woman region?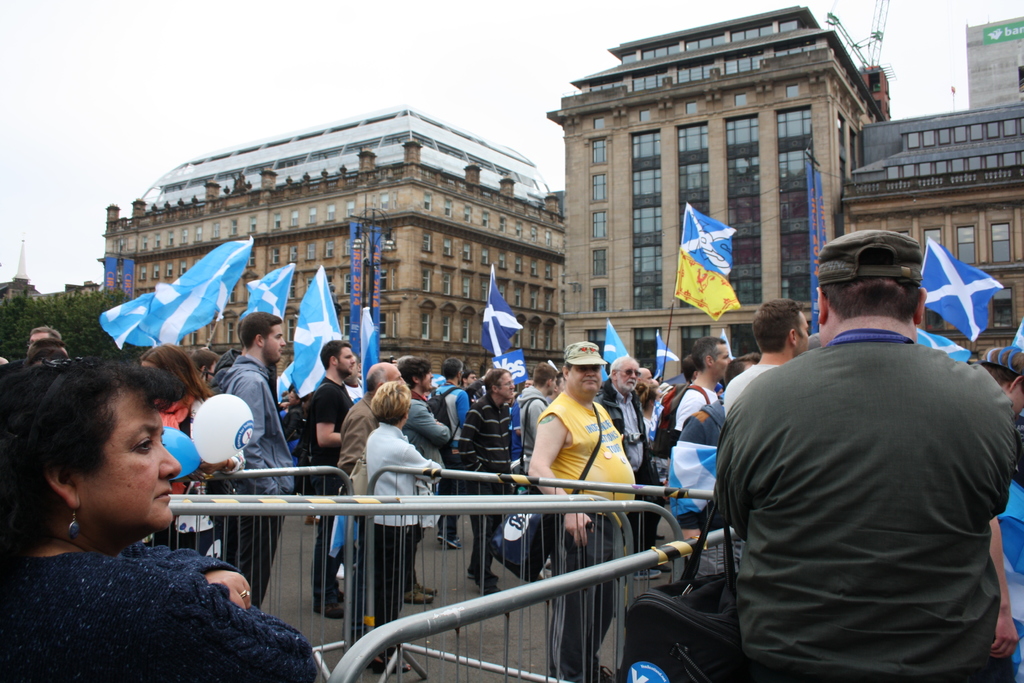
bbox(130, 345, 247, 559)
